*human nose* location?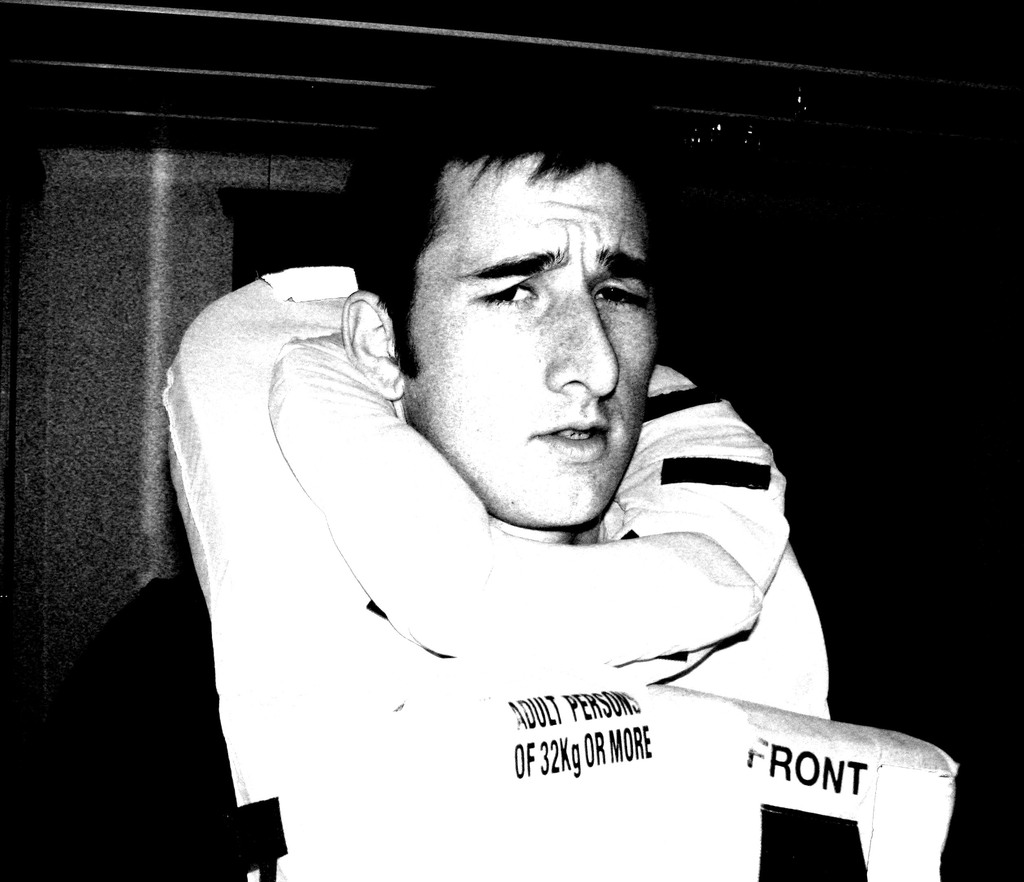
<bbox>535, 282, 630, 413</bbox>
